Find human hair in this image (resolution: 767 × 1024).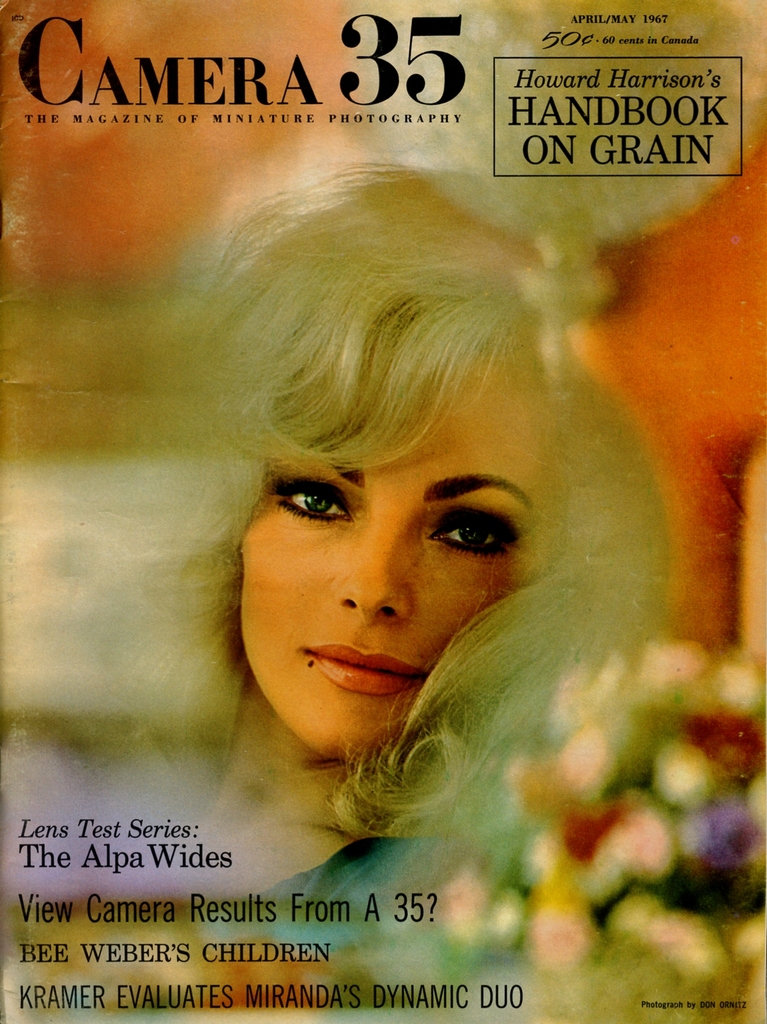
box=[156, 166, 671, 739].
